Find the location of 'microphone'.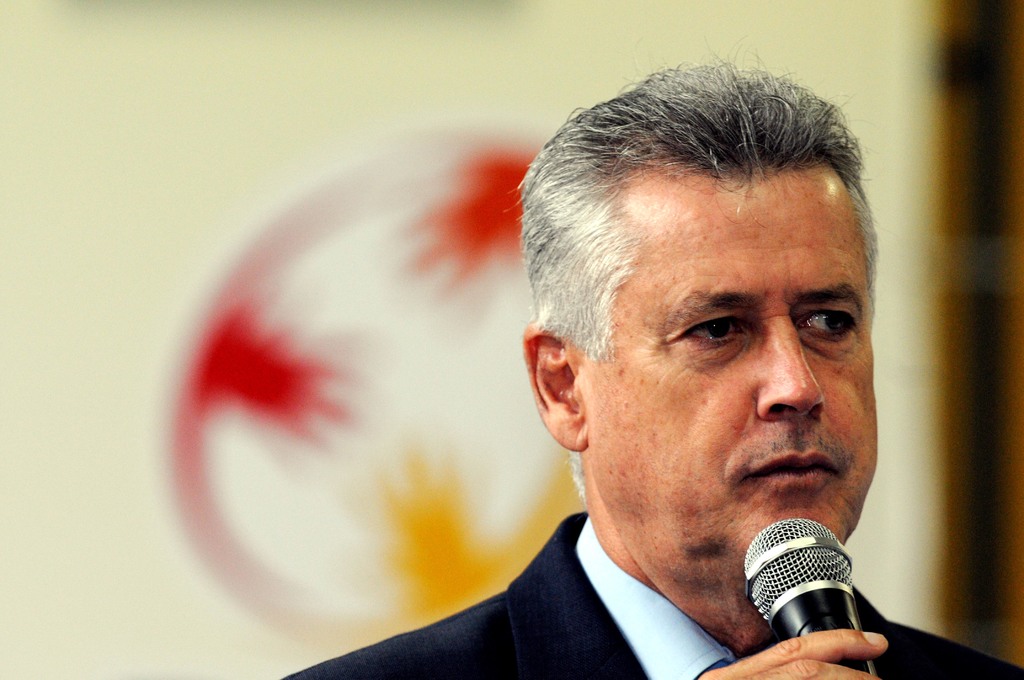
Location: box=[740, 517, 874, 674].
